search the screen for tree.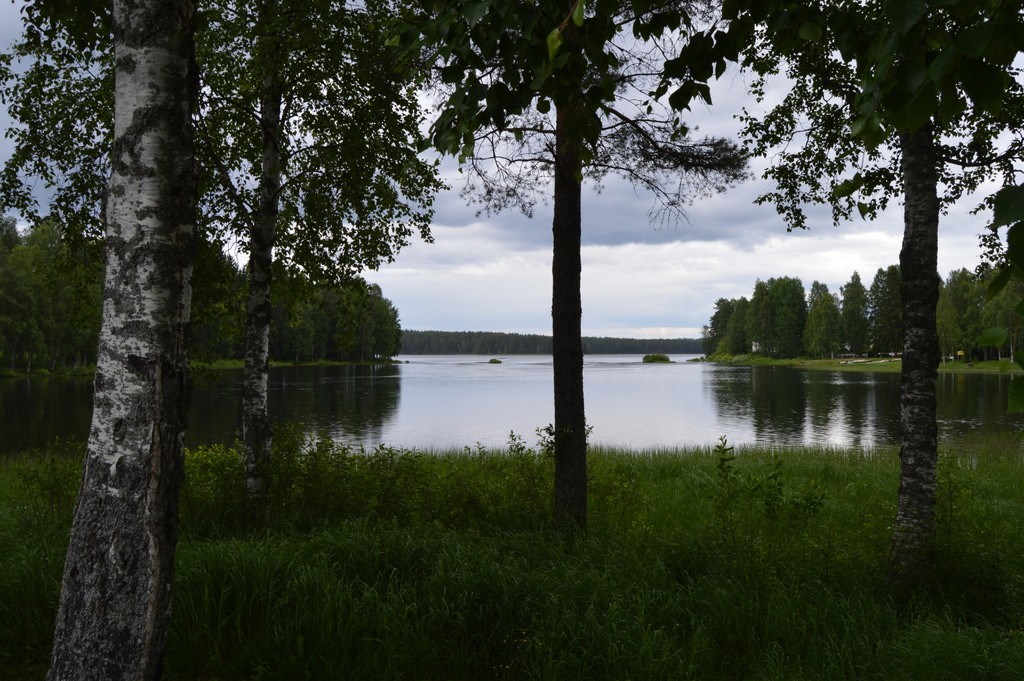
Found at <bbox>45, 0, 198, 680</bbox>.
